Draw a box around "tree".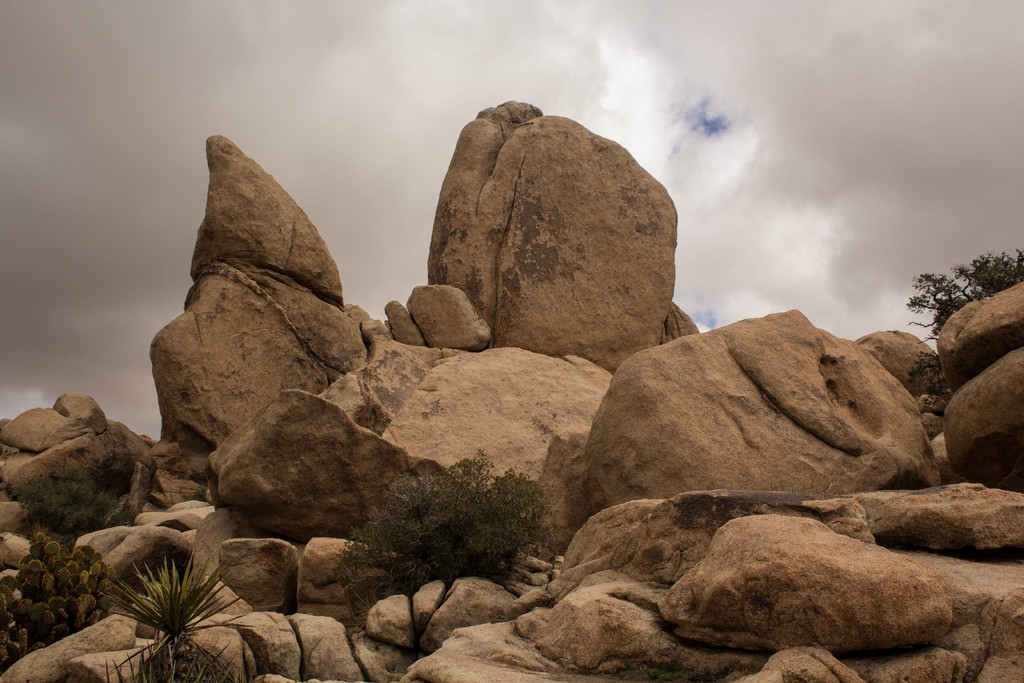
337 462 563 587.
